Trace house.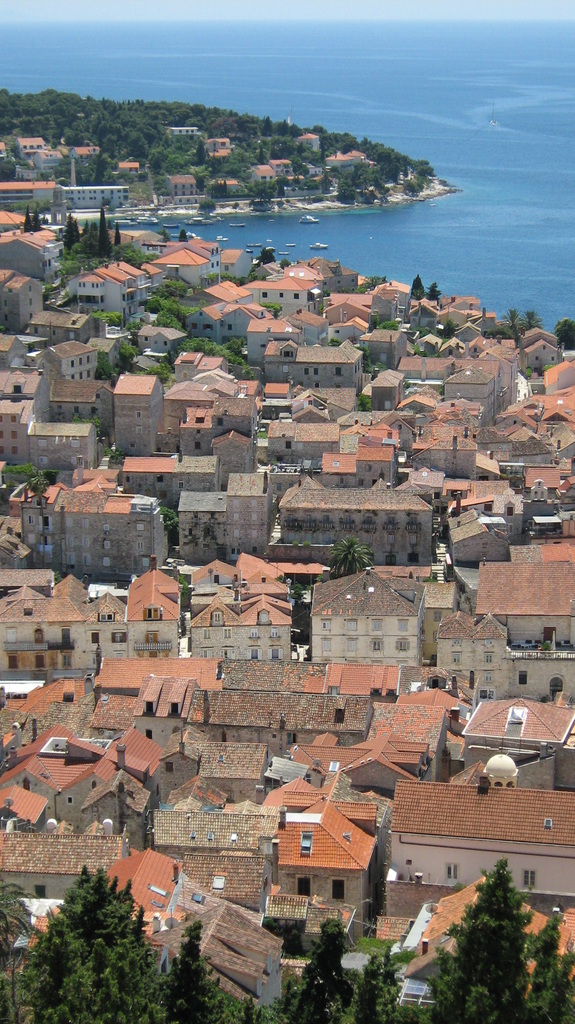
Traced to 257/271/315/310.
